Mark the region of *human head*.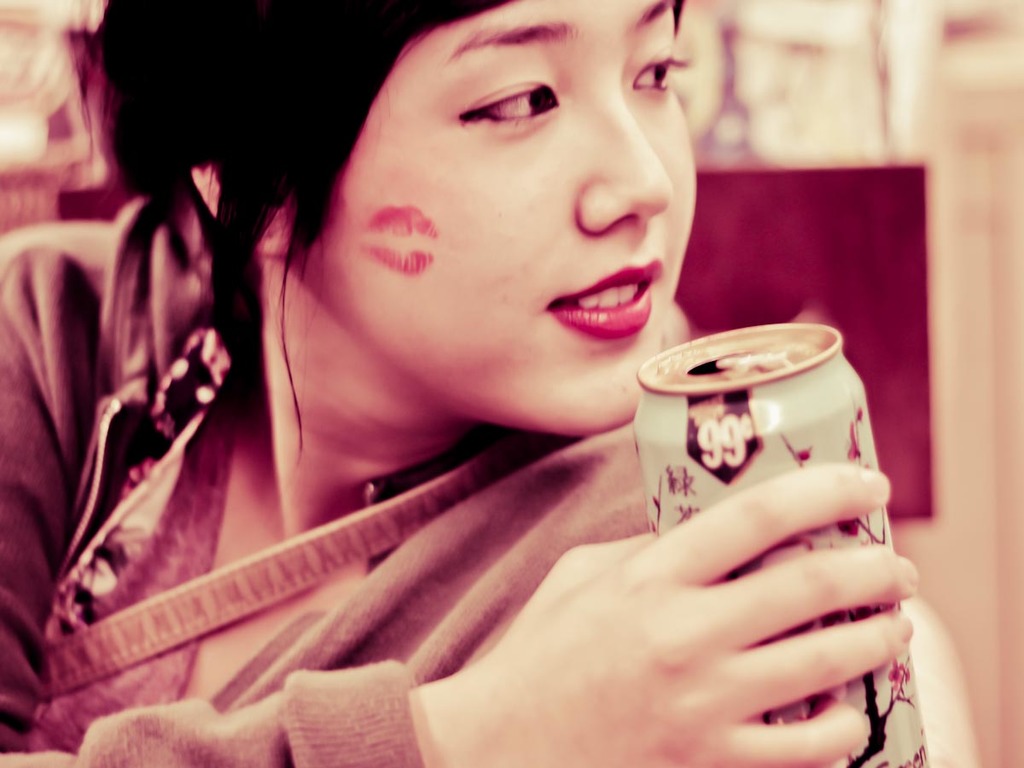
Region: left=269, top=24, right=718, bottom=433.
